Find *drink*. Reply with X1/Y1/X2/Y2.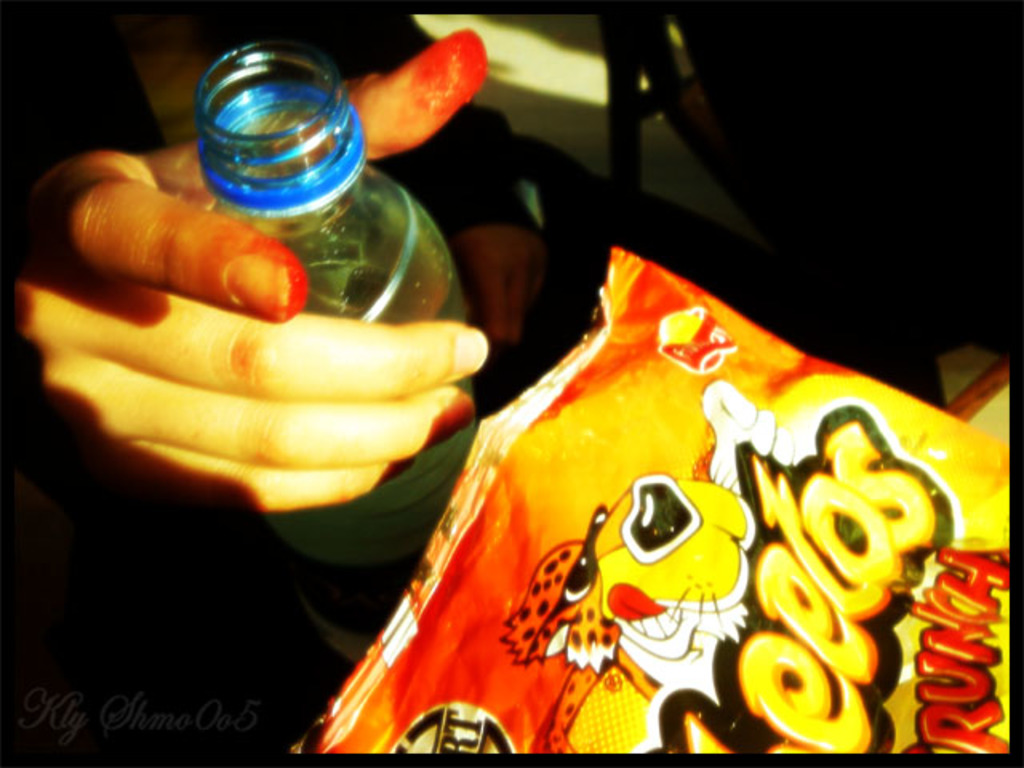
264/264/474/664.
